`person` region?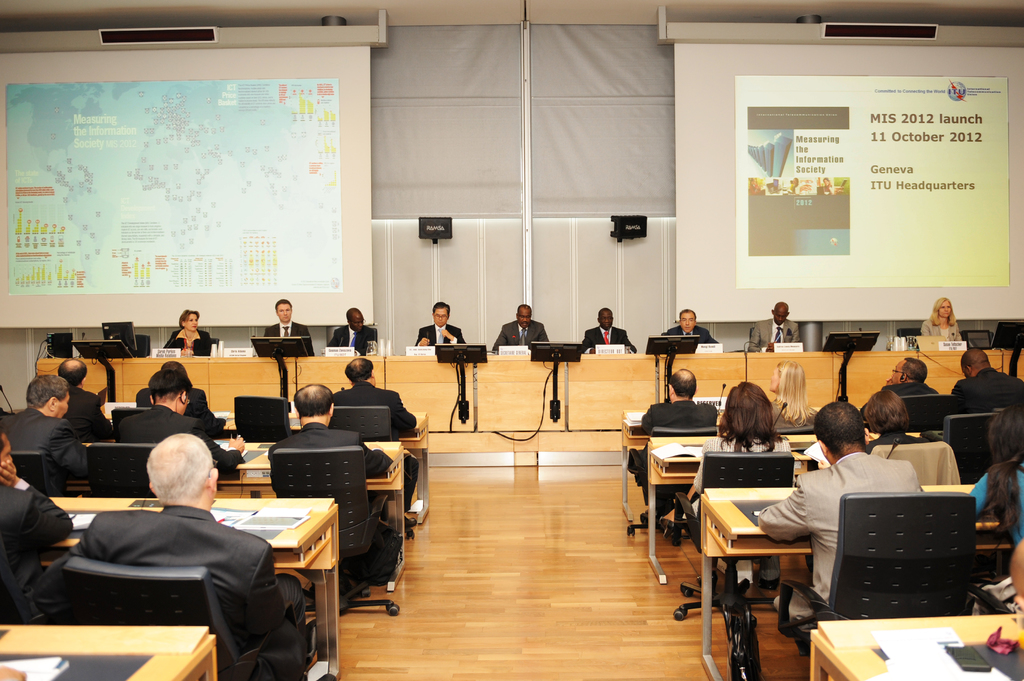
BBox(578, 307, 638, 354)
